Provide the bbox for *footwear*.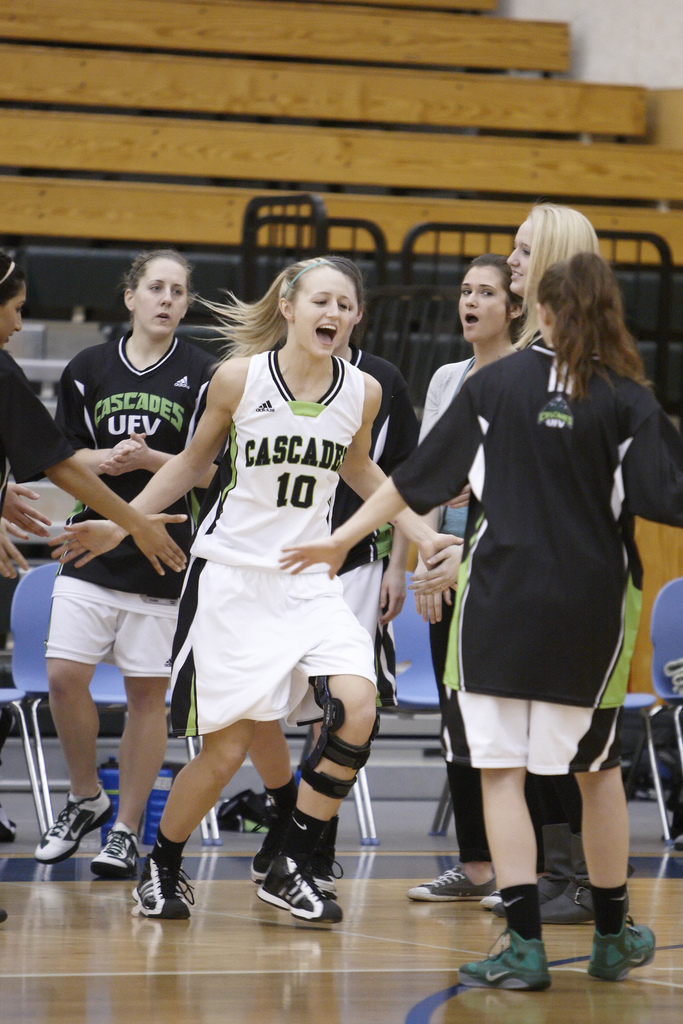
bbox(541, 833, 635, 931).
